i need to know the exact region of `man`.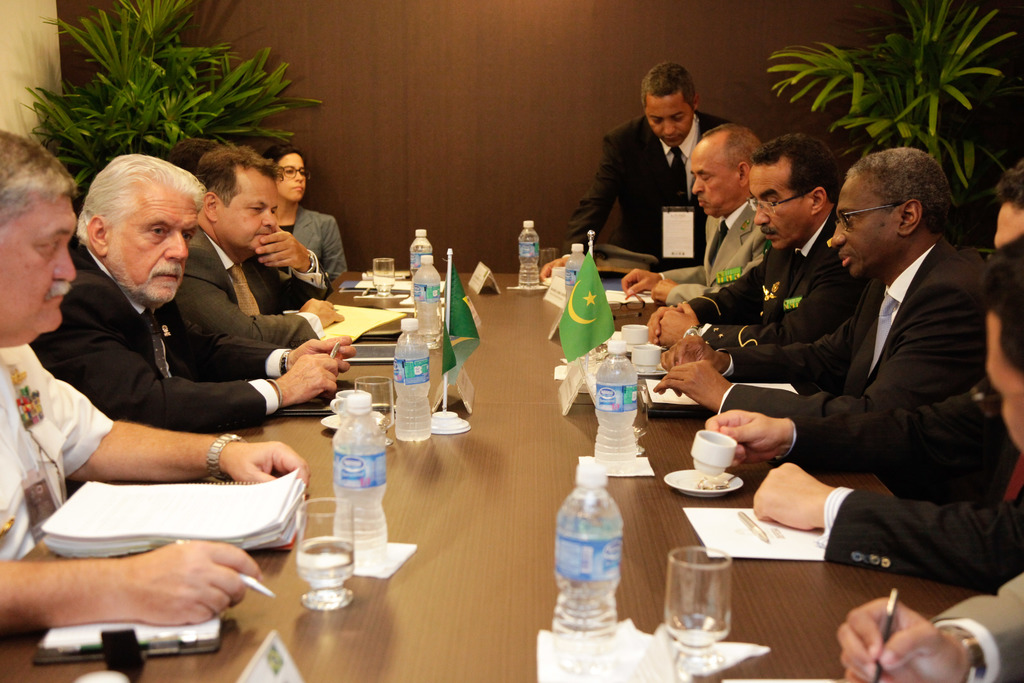
Region: left=827, top=227, right=1023, bottom=682.
